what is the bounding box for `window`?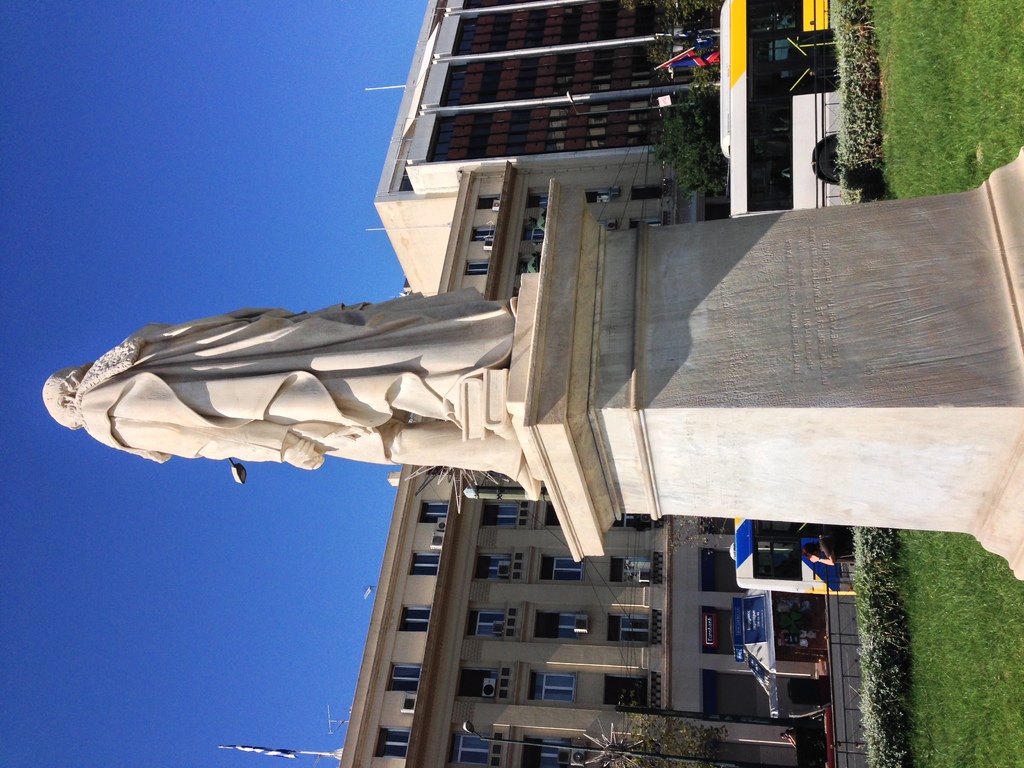
473/557/514/583.
